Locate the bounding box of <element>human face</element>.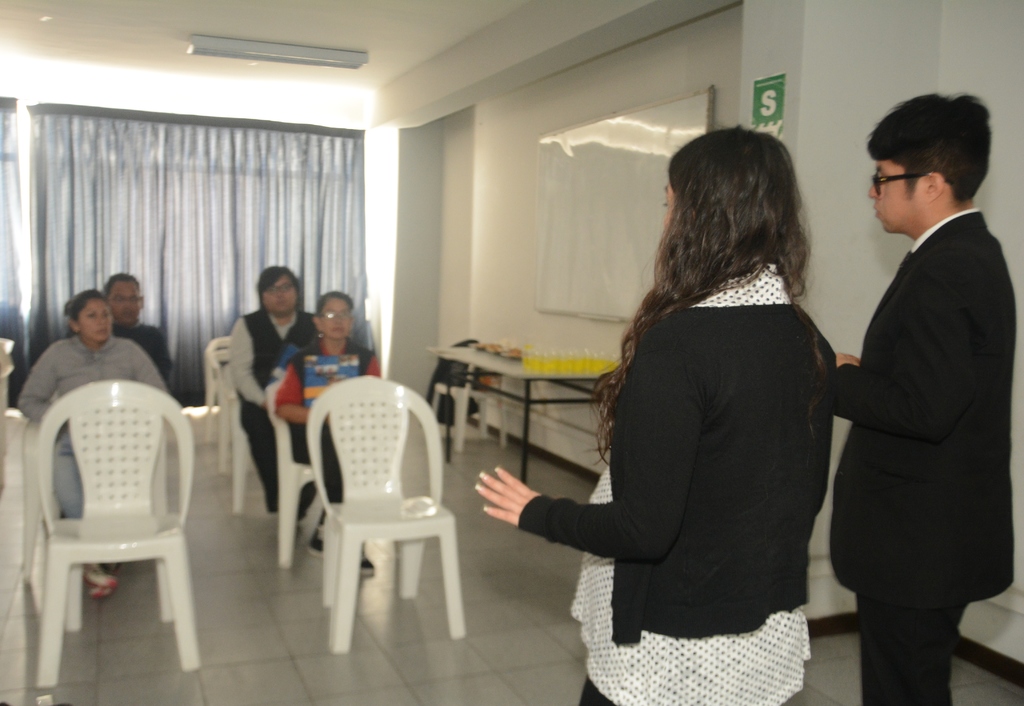
Bounding box: {"x1": 108, "y1": 278, "x2": 138, "y2": 332}.
